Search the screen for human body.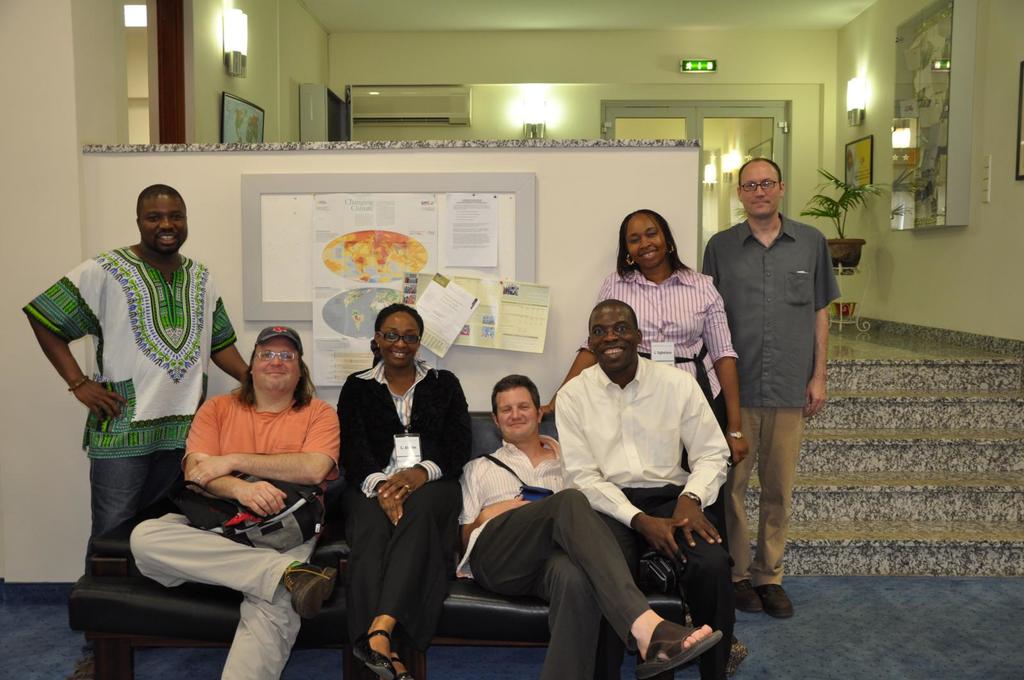
Found at locate(713, 146, 849, 633).
